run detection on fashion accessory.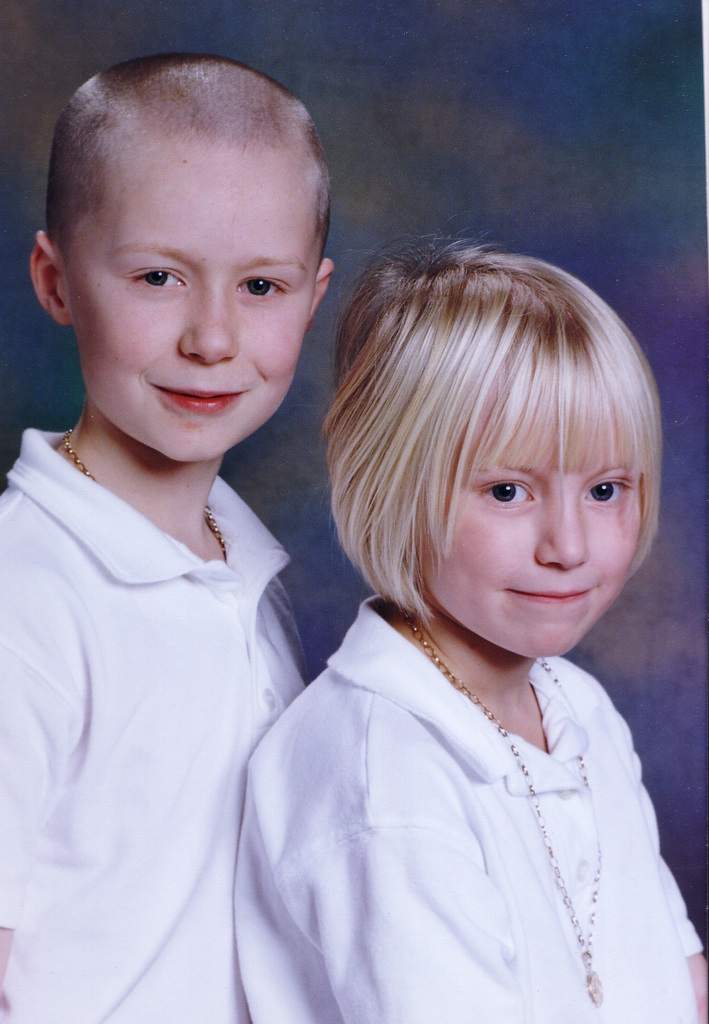
Result: [left=56, top=424, right=233, bottom=557].
